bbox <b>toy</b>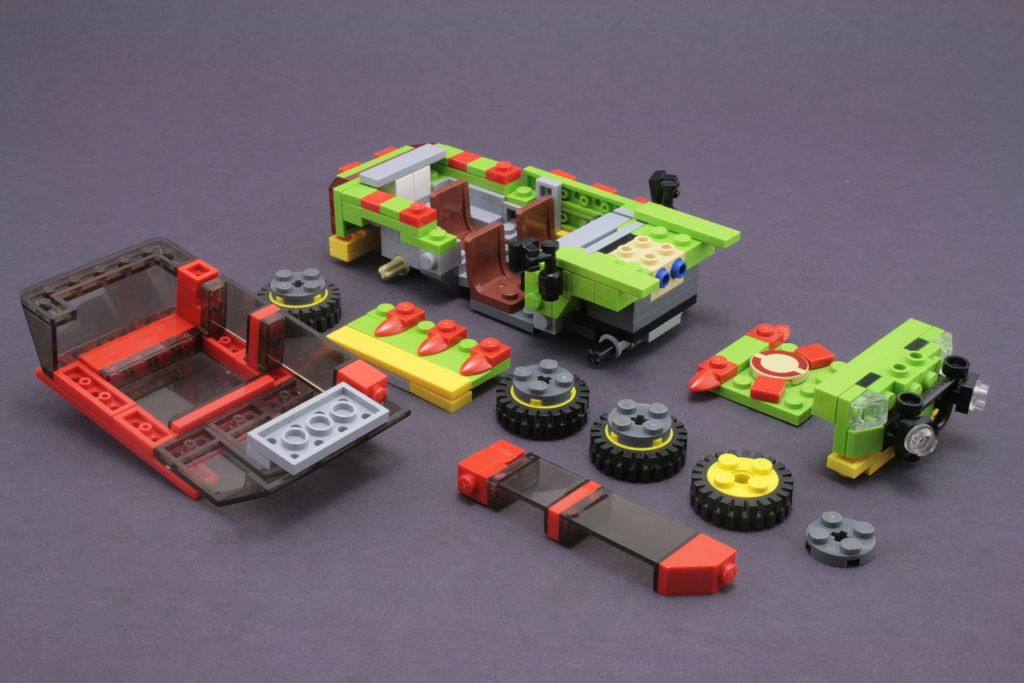
pyautogui.locateOnScreen(498, 356, 593, 436)
